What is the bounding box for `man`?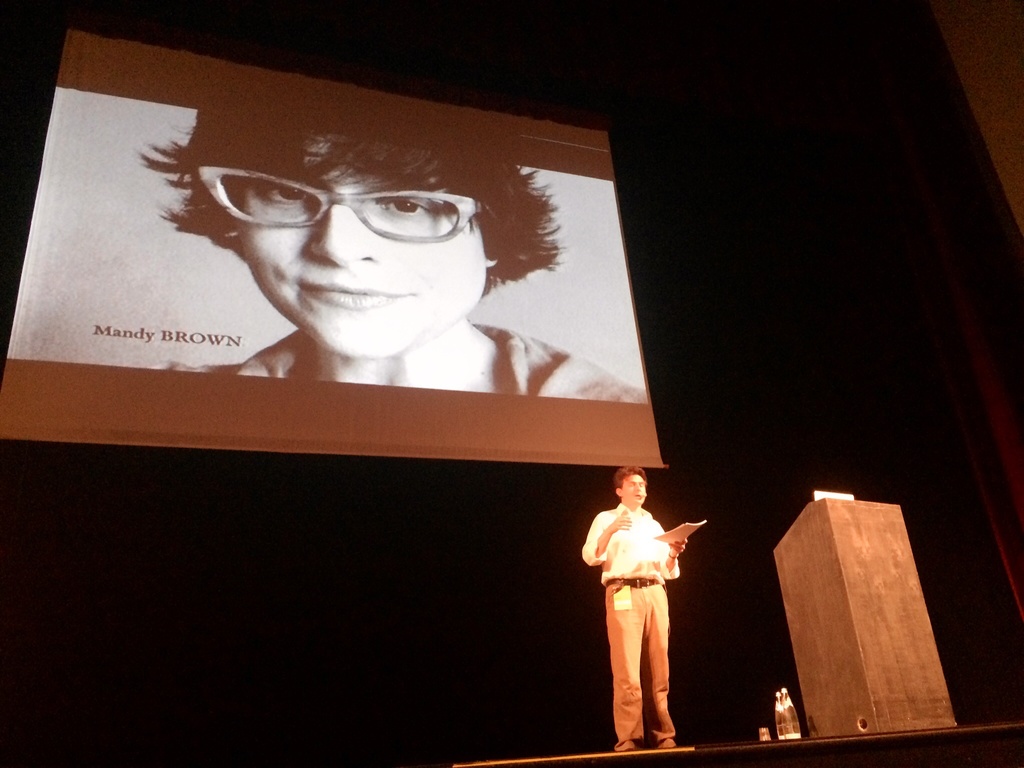
(left=588, top=477, right=712, bottom=758).
